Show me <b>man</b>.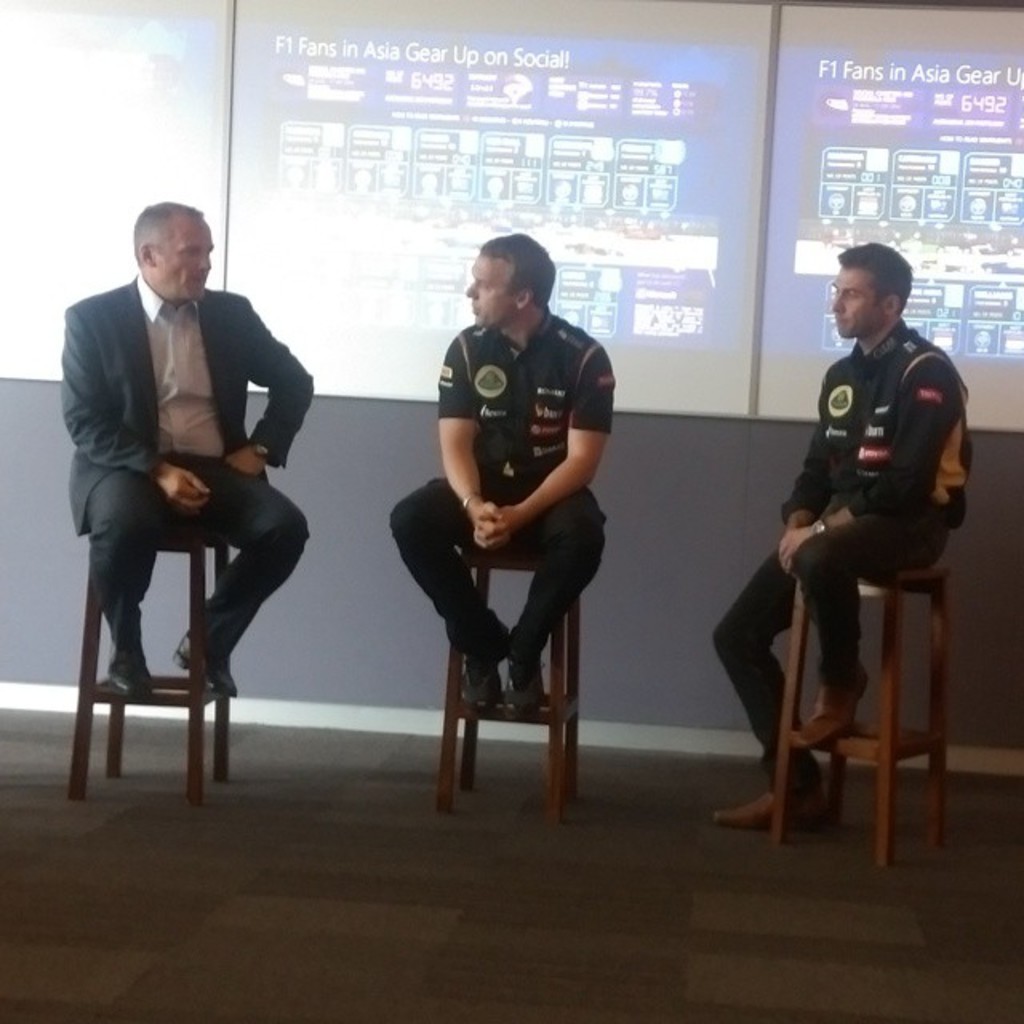
<b>man</b> is here: 701:242:973:826.
